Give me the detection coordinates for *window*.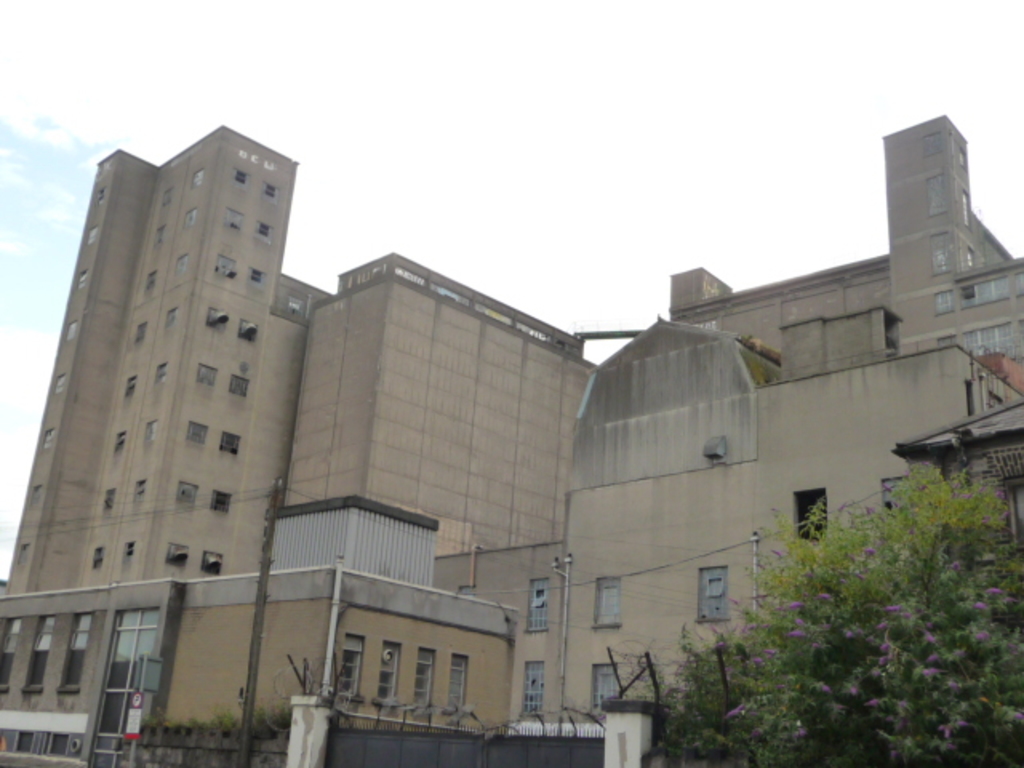
219 430 242 456.
